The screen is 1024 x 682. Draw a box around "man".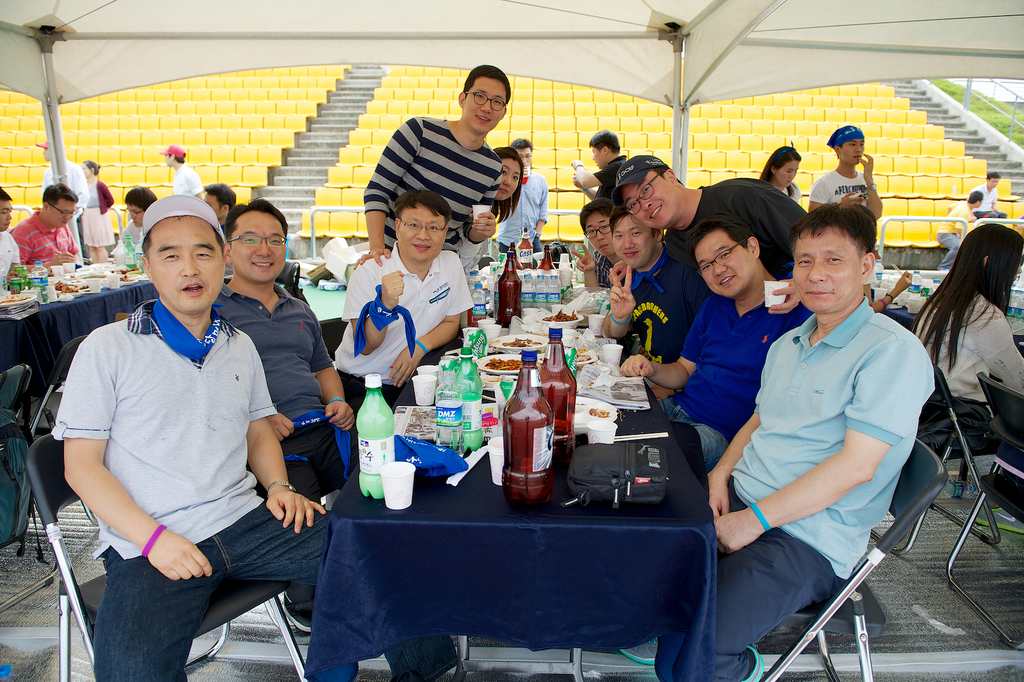
l=351, t=64, r=513, b=270.
